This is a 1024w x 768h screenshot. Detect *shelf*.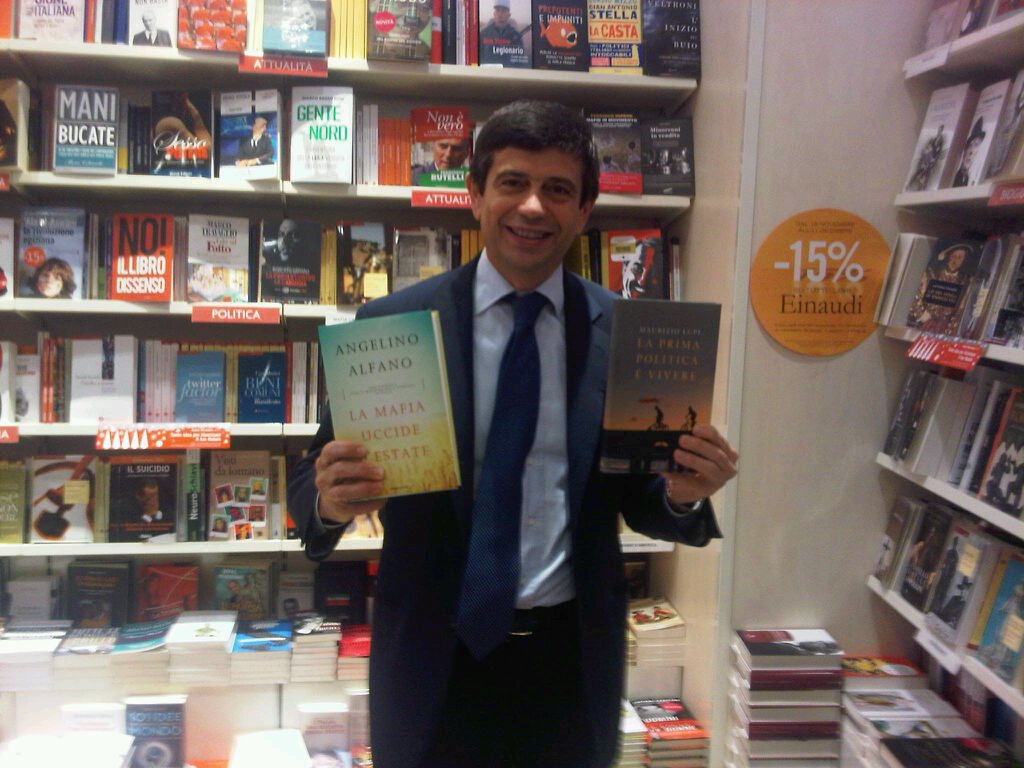
Rect(866, 316, 1023, 382).
